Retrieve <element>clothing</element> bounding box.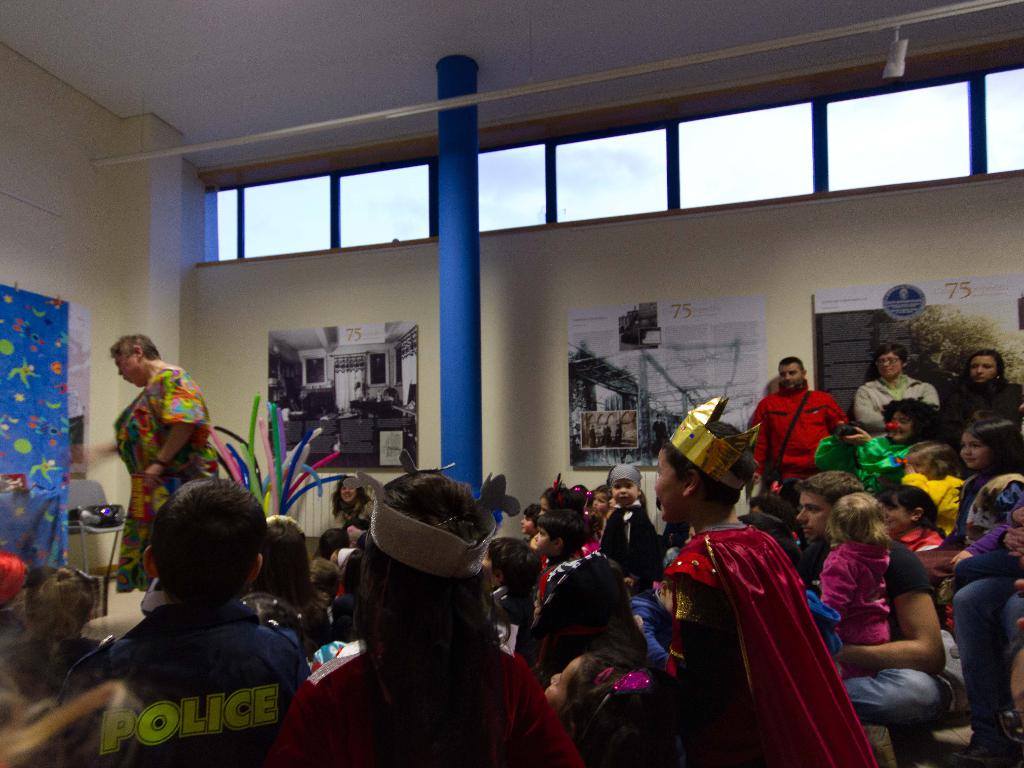
Bounding box: 257:644:590:767.
